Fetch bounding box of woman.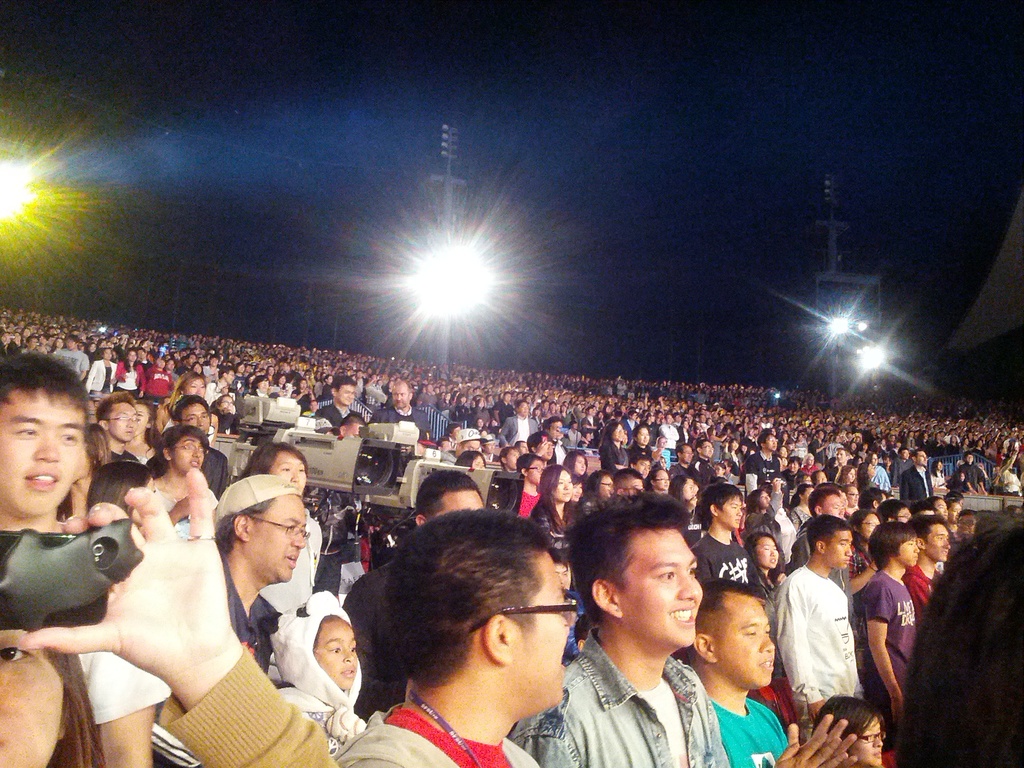
Bbox: bbox=[624, 422, 661, 469].
